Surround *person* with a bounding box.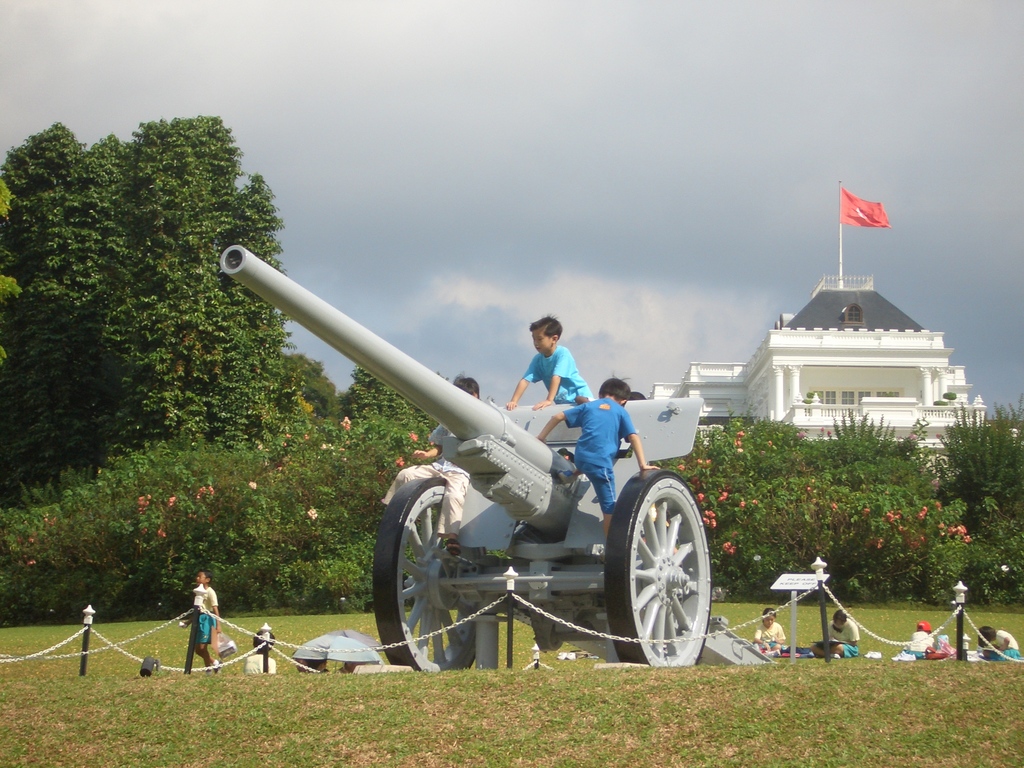
bbox(752, 605, 787, 660).
